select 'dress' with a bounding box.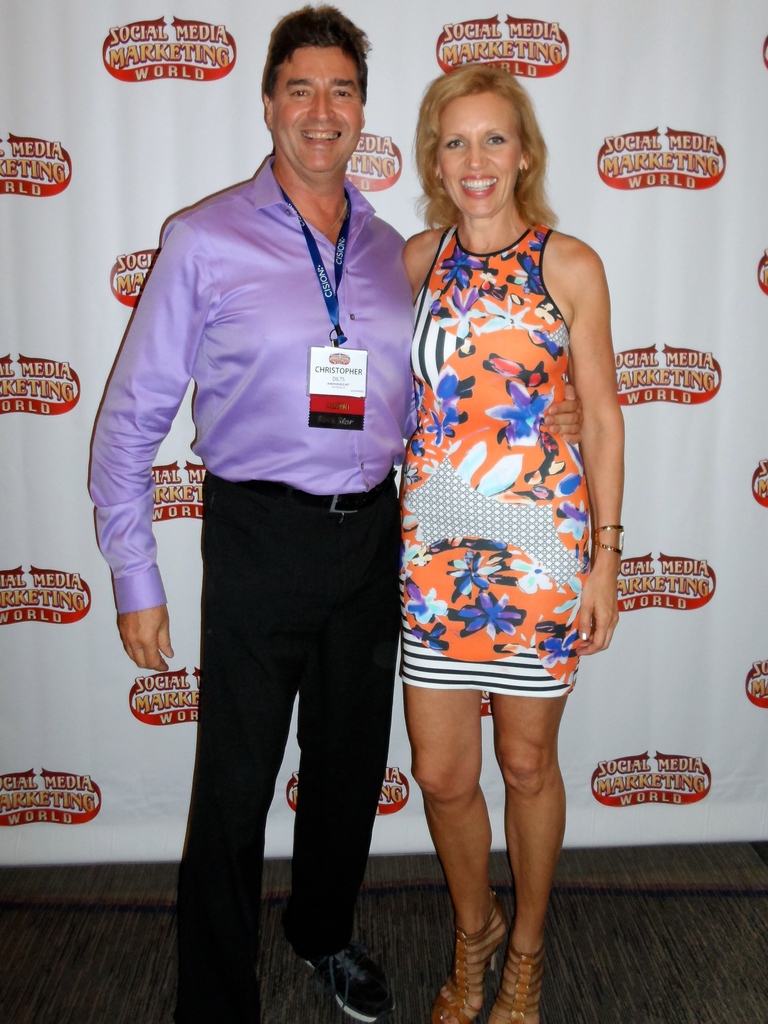
383:211:626:693.
